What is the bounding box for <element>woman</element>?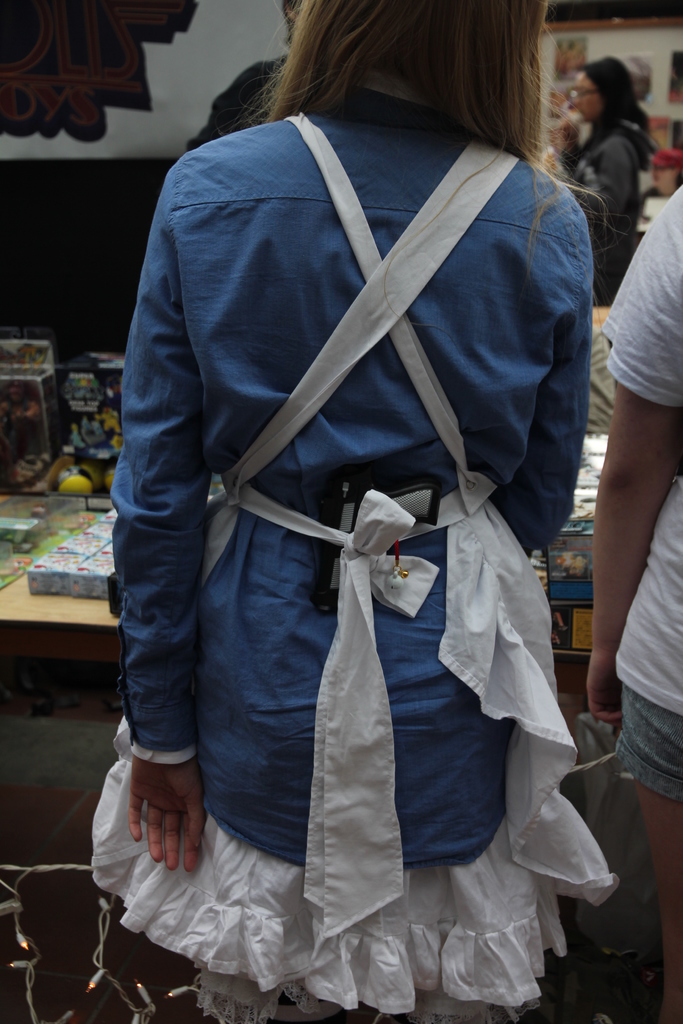
86:0:620:1023.
